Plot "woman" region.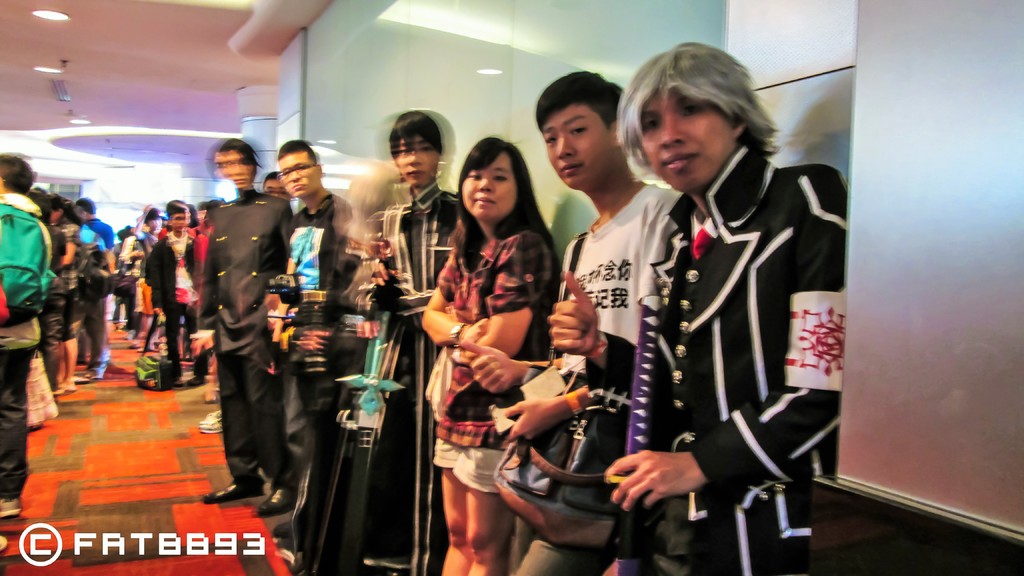
Plotted at left=420, top=141, right=560, bottom=546.
